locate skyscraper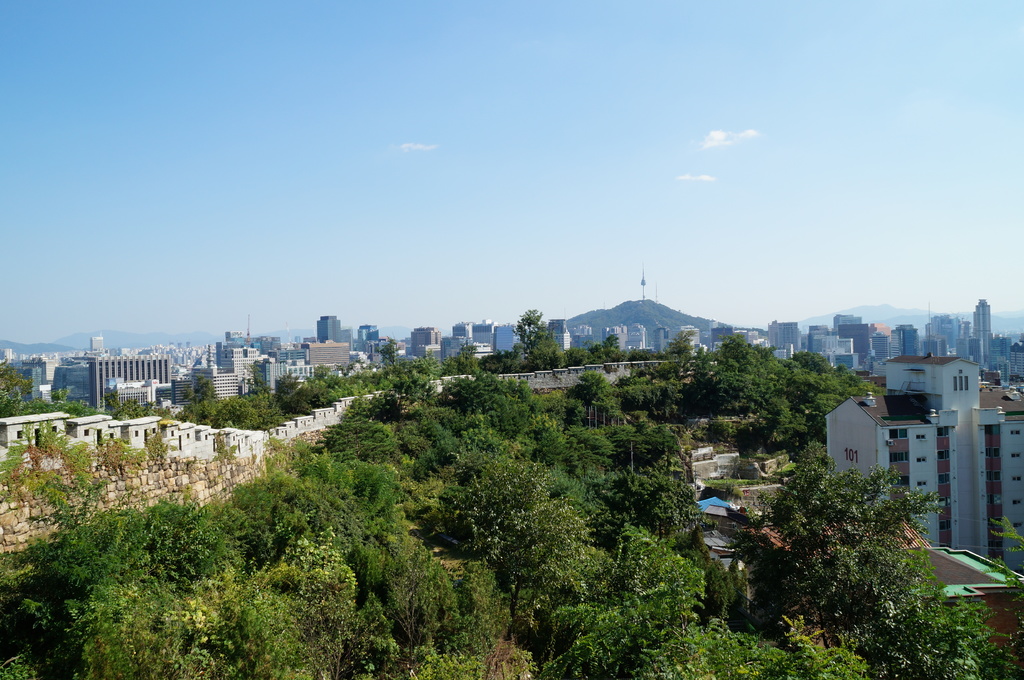
[315,315,344,343]
